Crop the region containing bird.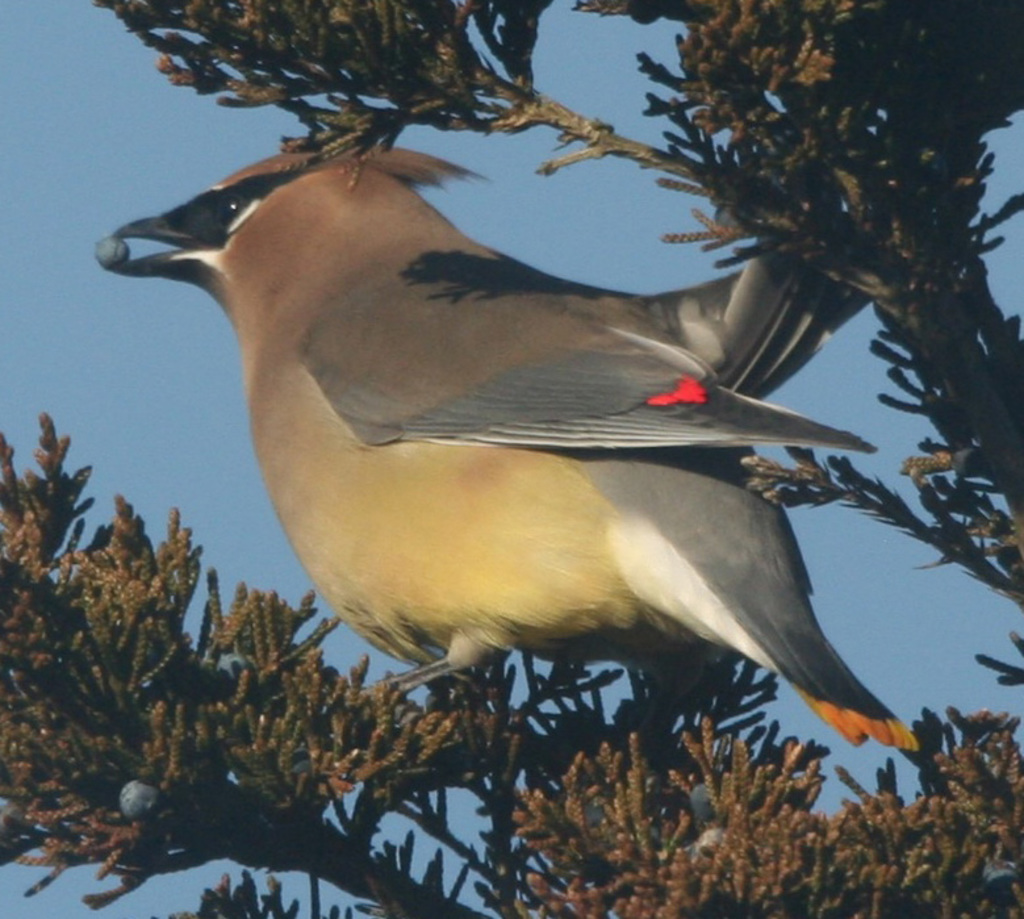
Crop region: bbox=(110, 110, 929, 768).
